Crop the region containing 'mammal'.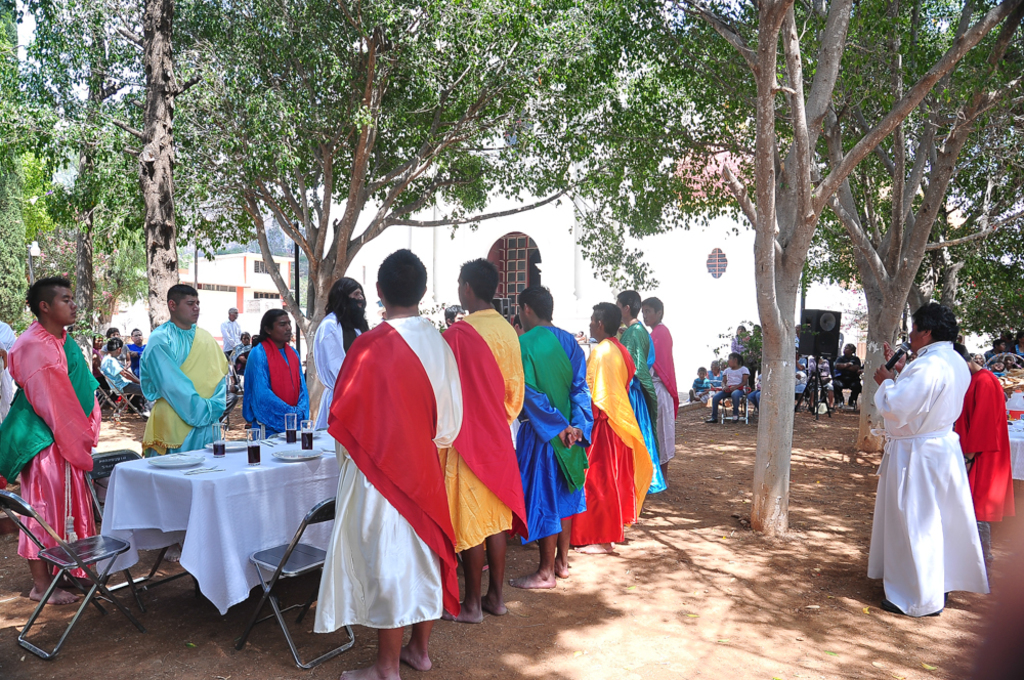
Crop region: (x1=310, y1=220, x2=506, y2=679).
